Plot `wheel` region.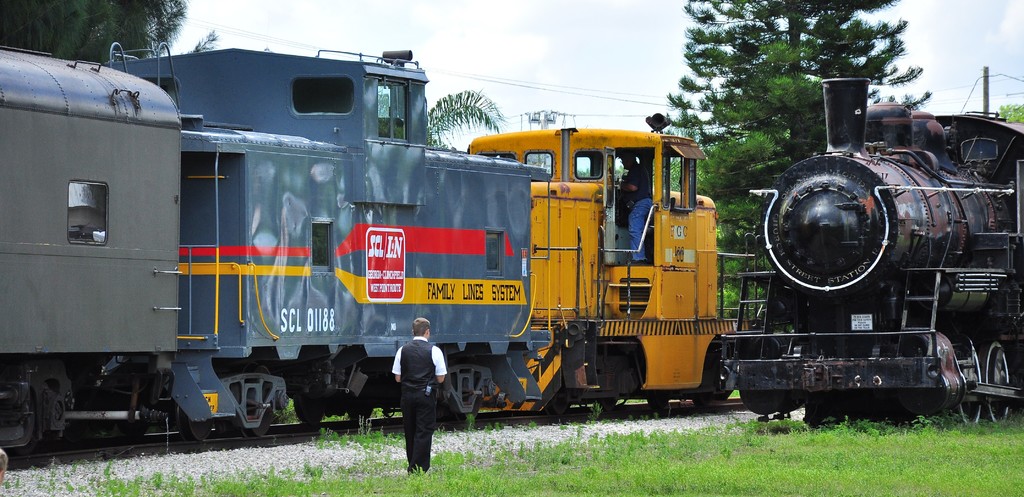
Plotted at [x1=951, y1=337, x2=980, y2=428].
